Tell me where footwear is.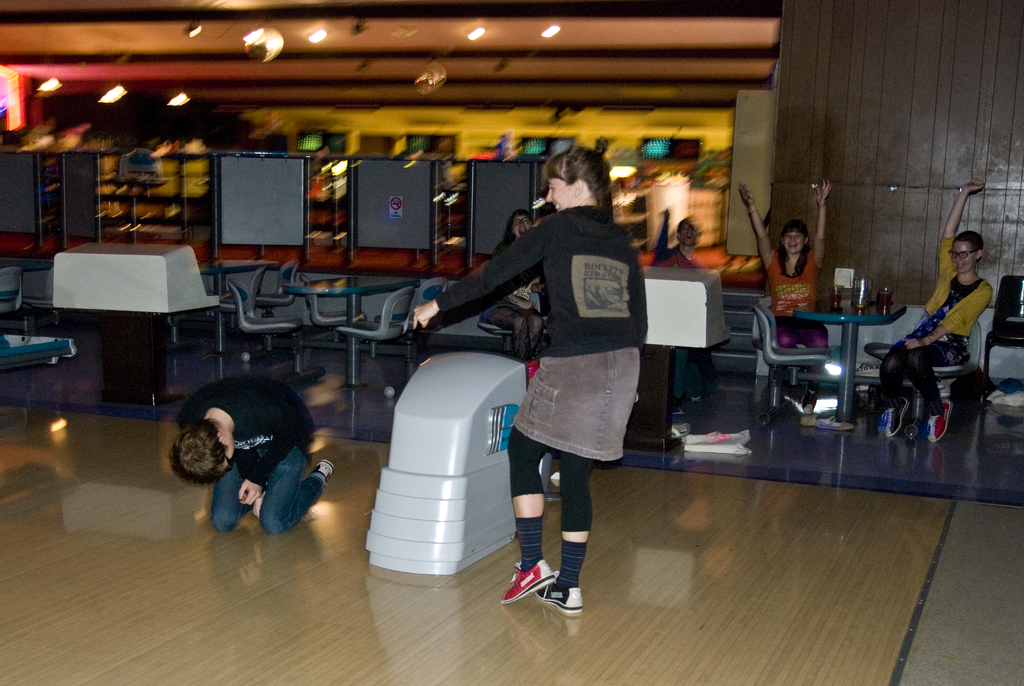
footwear is at x1=781 y1=400 x2=813 y2=418.
